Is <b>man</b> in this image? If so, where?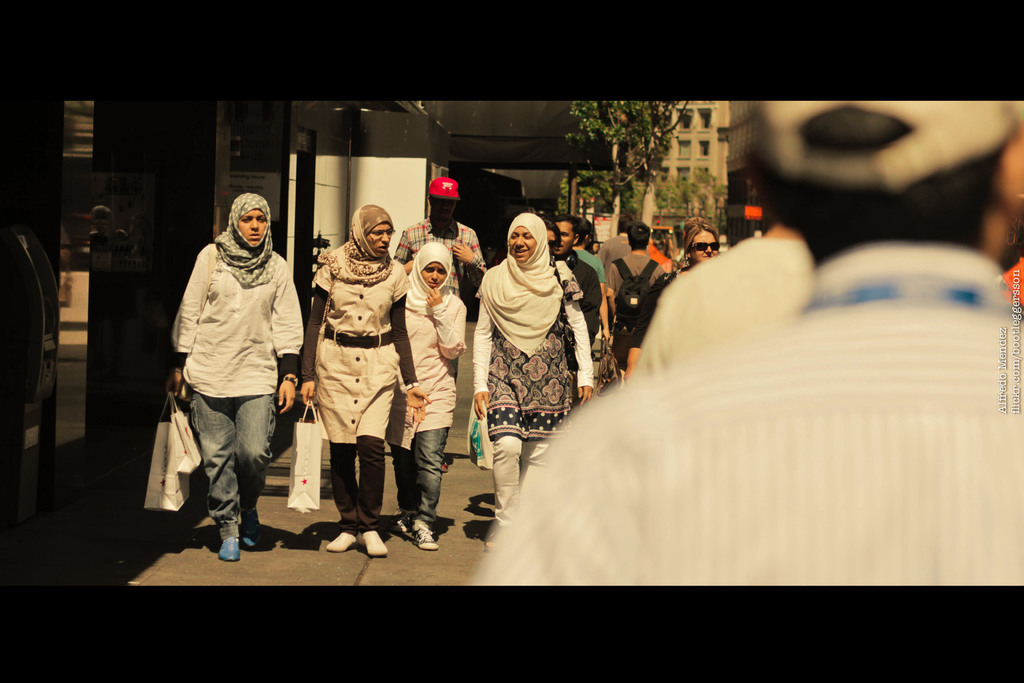
Yes, at [394, 176, 488, 473].
